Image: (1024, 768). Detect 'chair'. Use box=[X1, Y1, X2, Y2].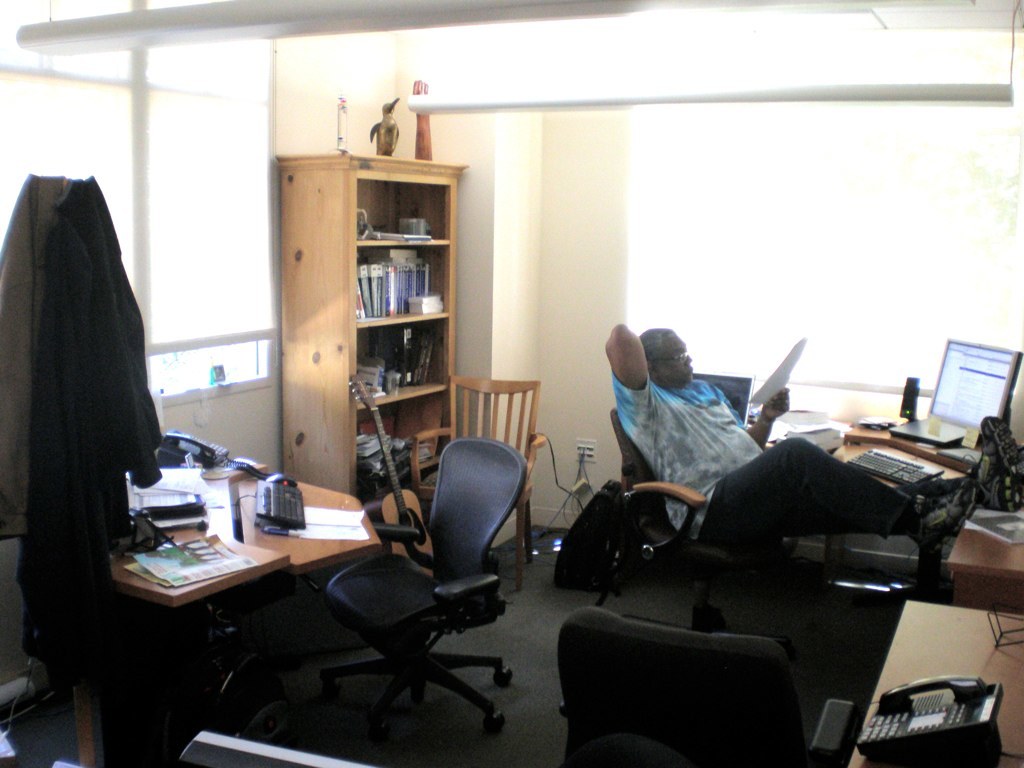
box=[267, 410, 528, 748].
